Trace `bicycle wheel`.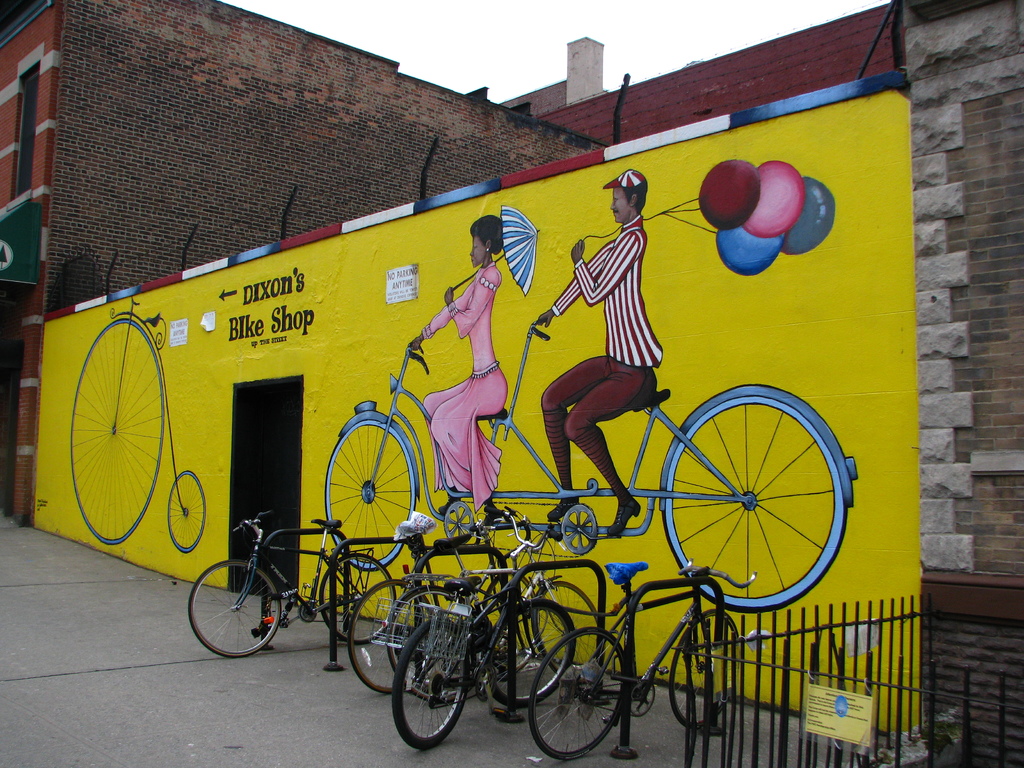
Traced to <box>72,318,164,543</box>.
